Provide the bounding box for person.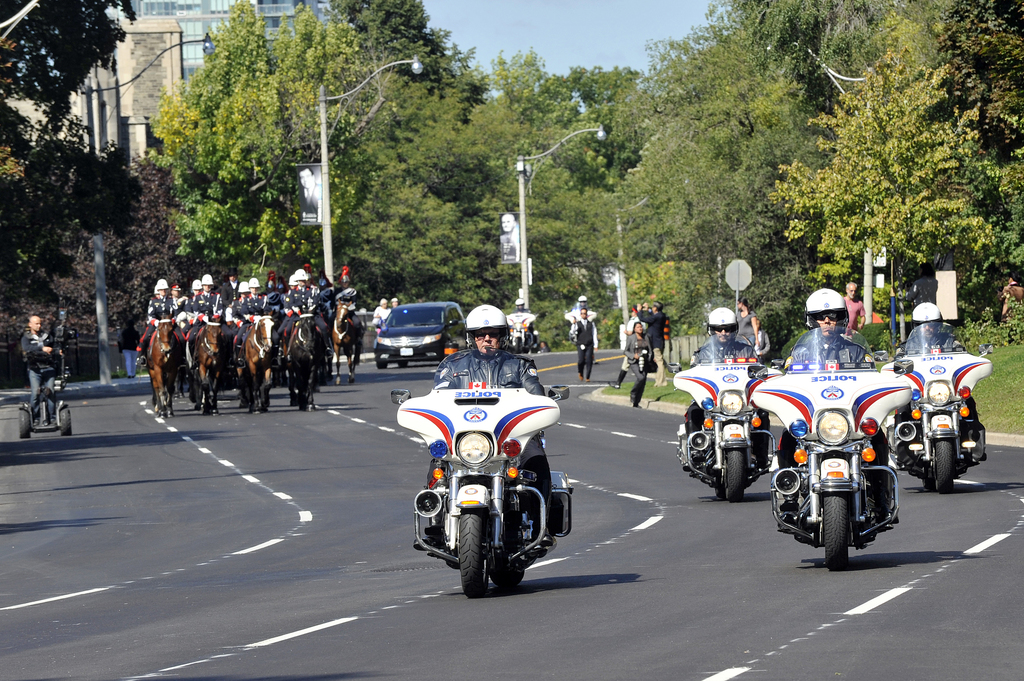
[906, 309, 964, 357].
